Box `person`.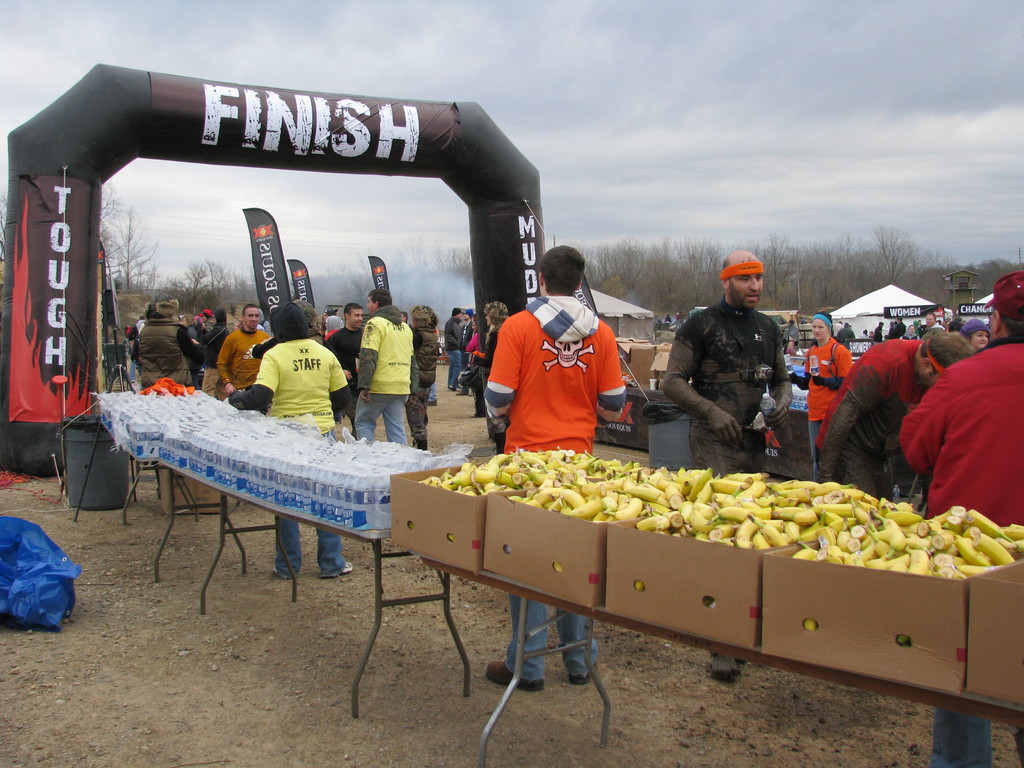
rect(954, 321, 993, 347).
